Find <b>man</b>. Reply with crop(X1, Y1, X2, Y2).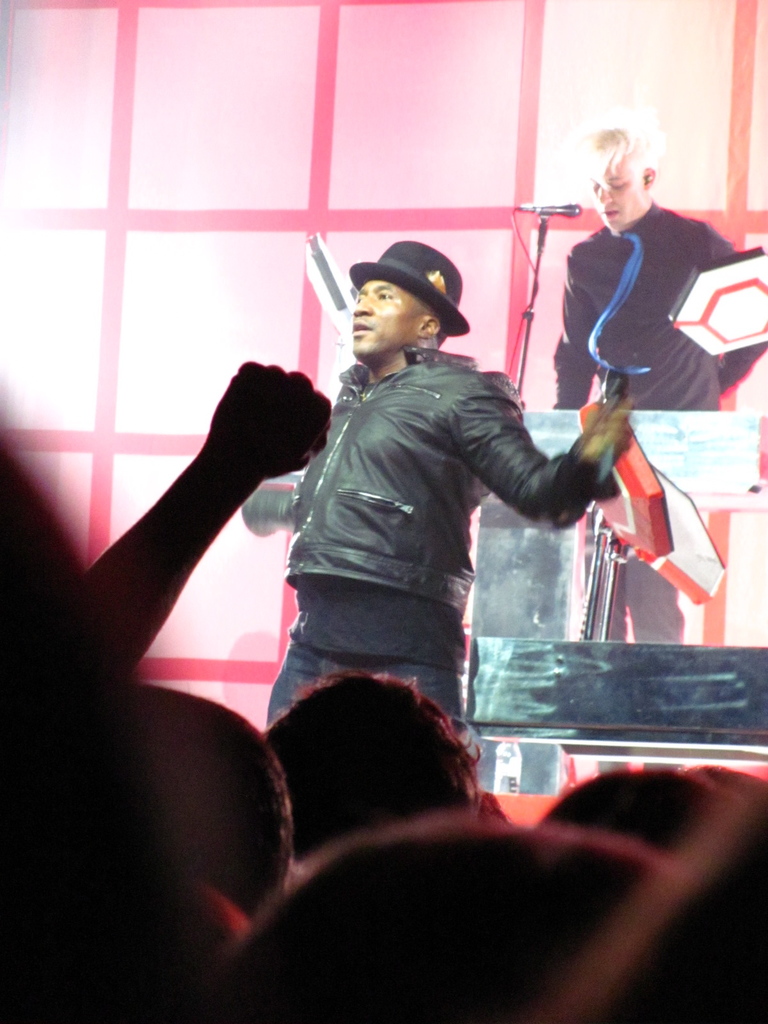
crop(538, 102, 767, 641).
